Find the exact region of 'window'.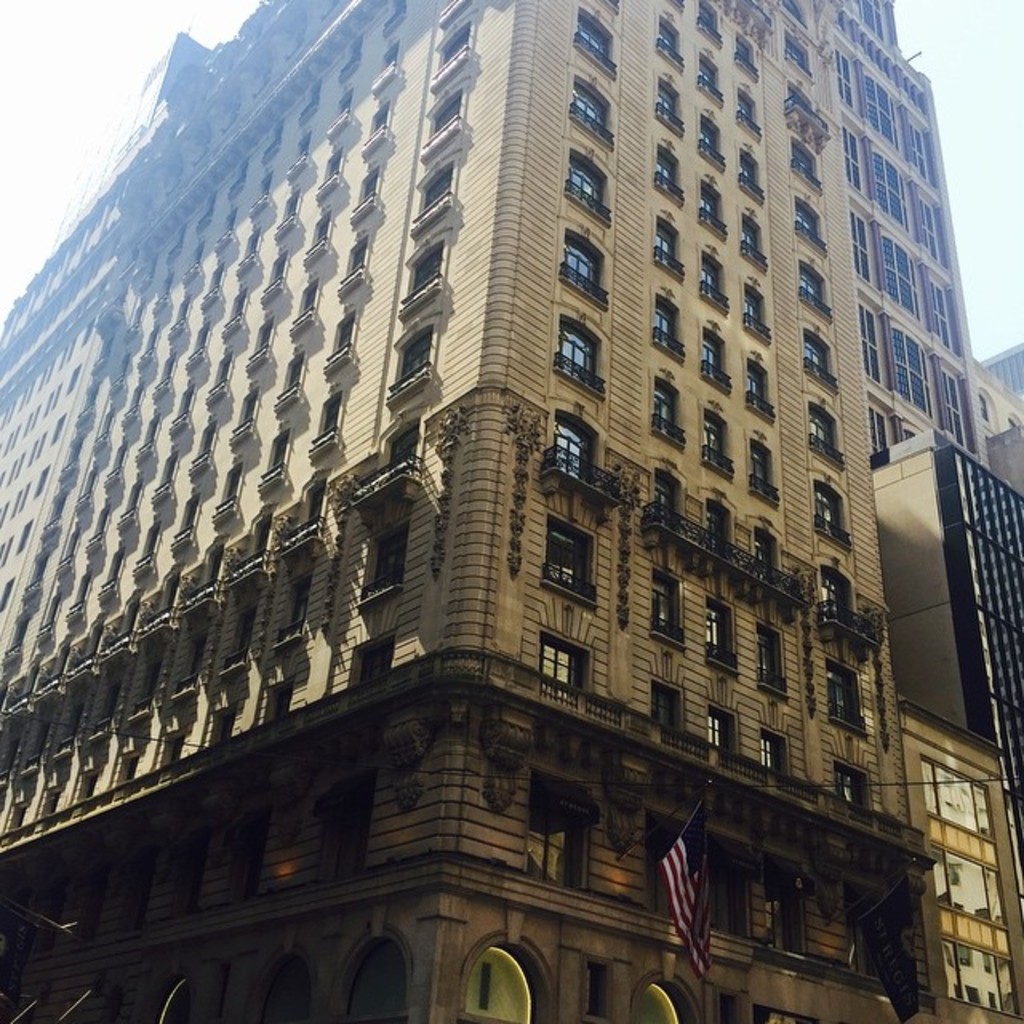
Exact region: <region>803, 403, 830, 467</region>.
